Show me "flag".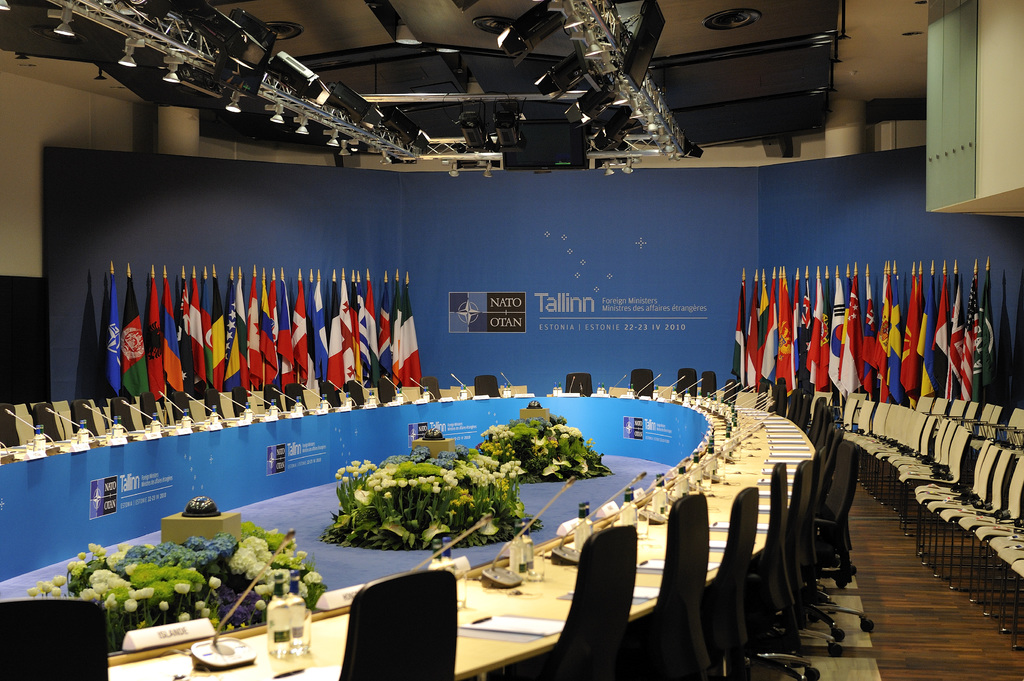
"flag" is here: rect(760, 274, 780, 388).
